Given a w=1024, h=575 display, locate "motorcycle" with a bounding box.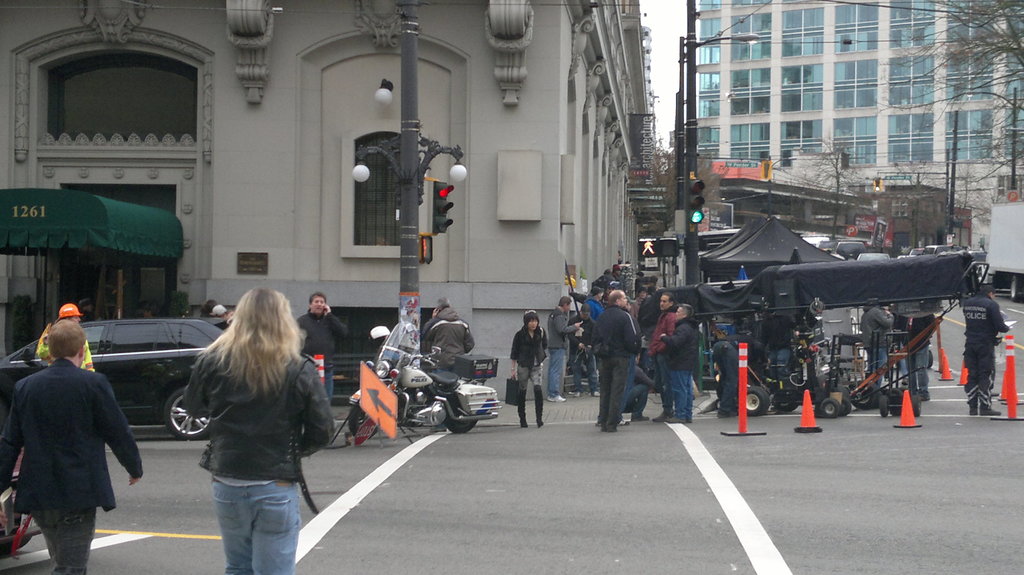
Located: l=348, t=322, r=503, b=443.
